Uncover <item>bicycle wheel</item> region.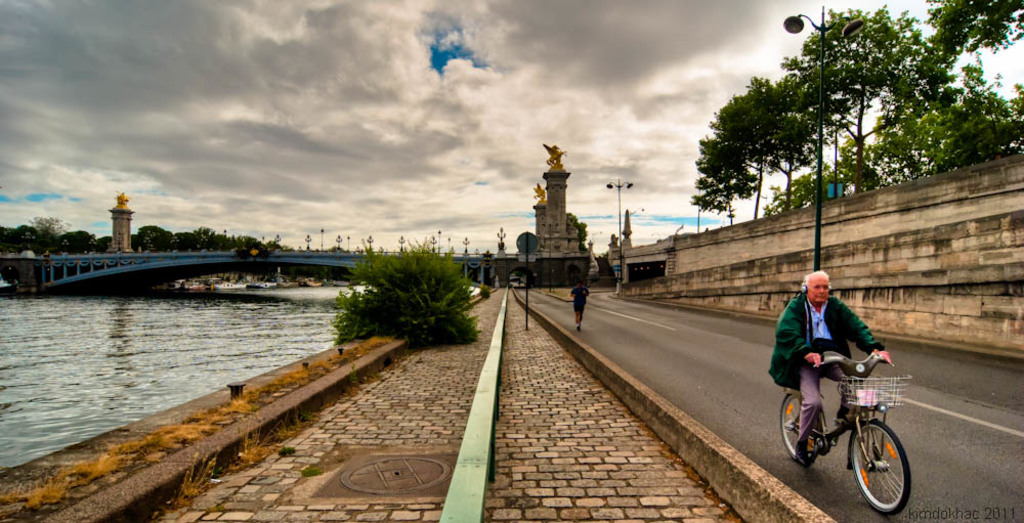
Uncovered: rect(772, 390, 824, 462).
